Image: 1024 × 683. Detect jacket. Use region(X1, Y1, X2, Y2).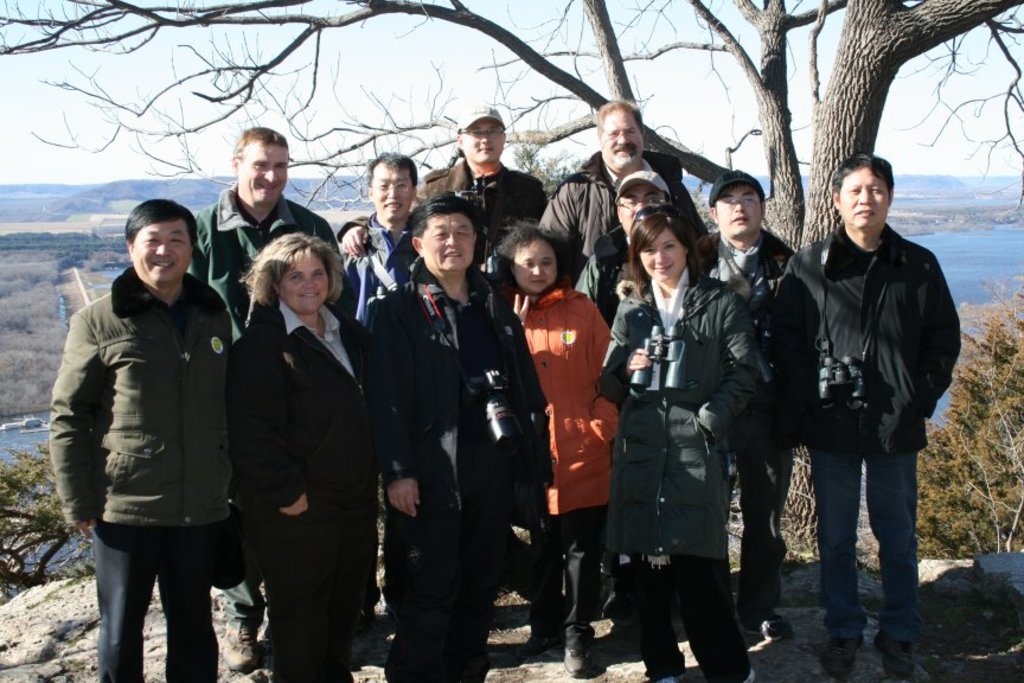
region(536, 142, 708, 291).
